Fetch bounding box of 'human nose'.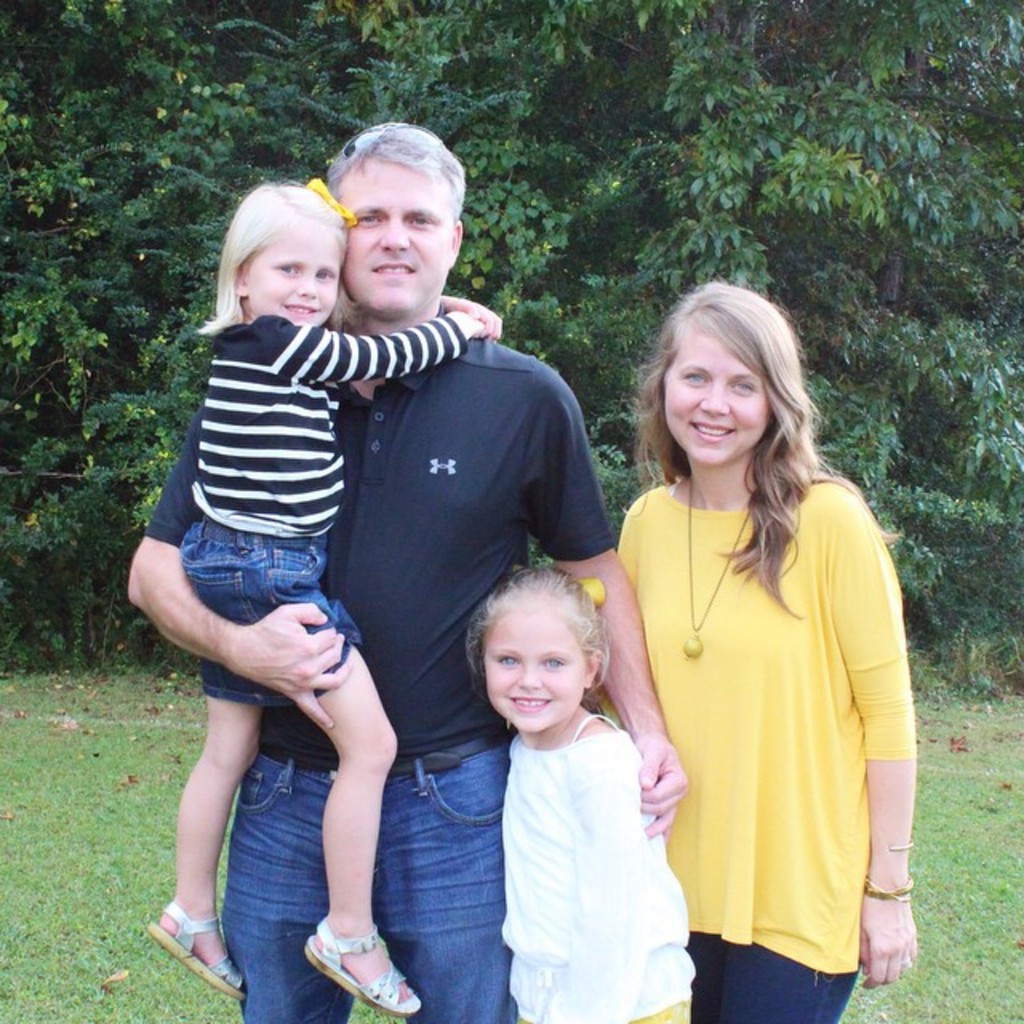
Bbox: Rect(694, 381, 736, 421).
